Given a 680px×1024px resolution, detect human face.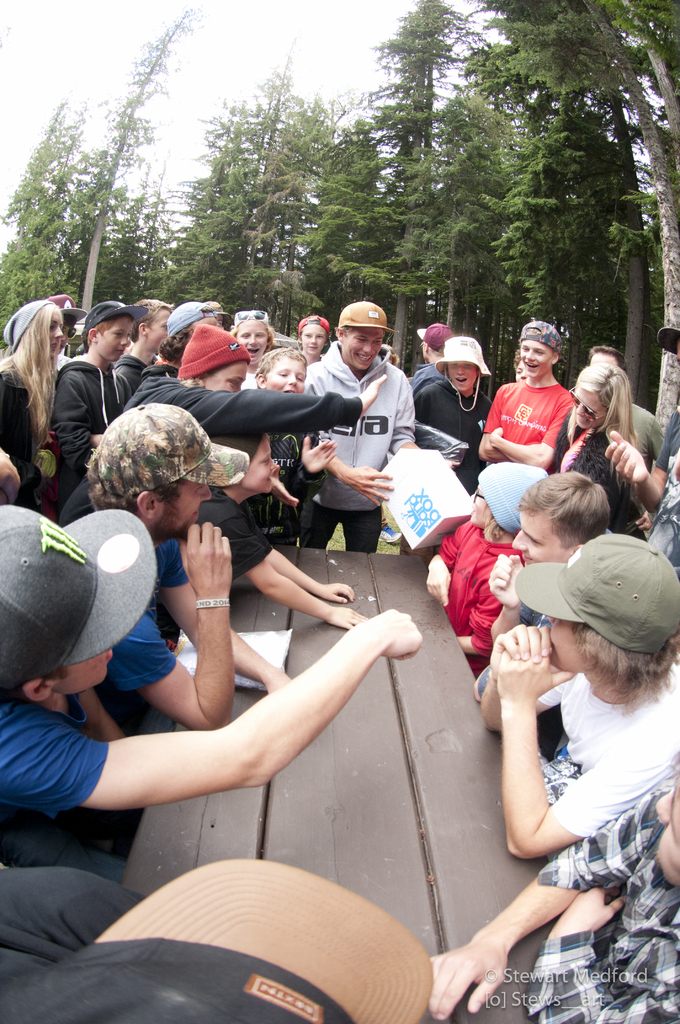
region(553, 616, 592, 672).
